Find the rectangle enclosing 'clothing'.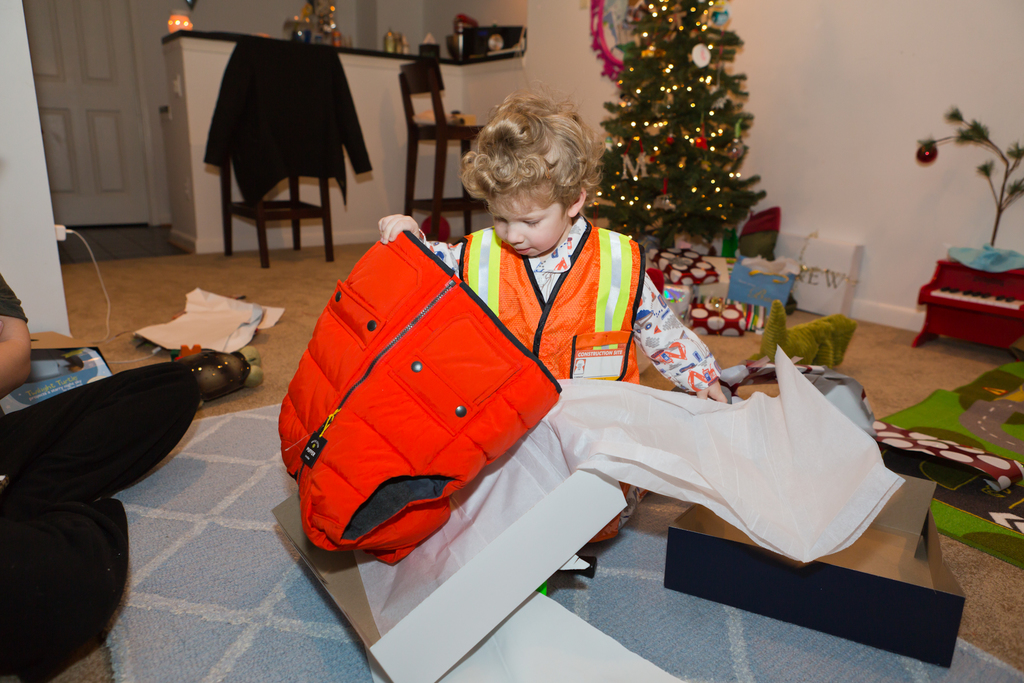
<region>413, 229, 722, 541</region>.
